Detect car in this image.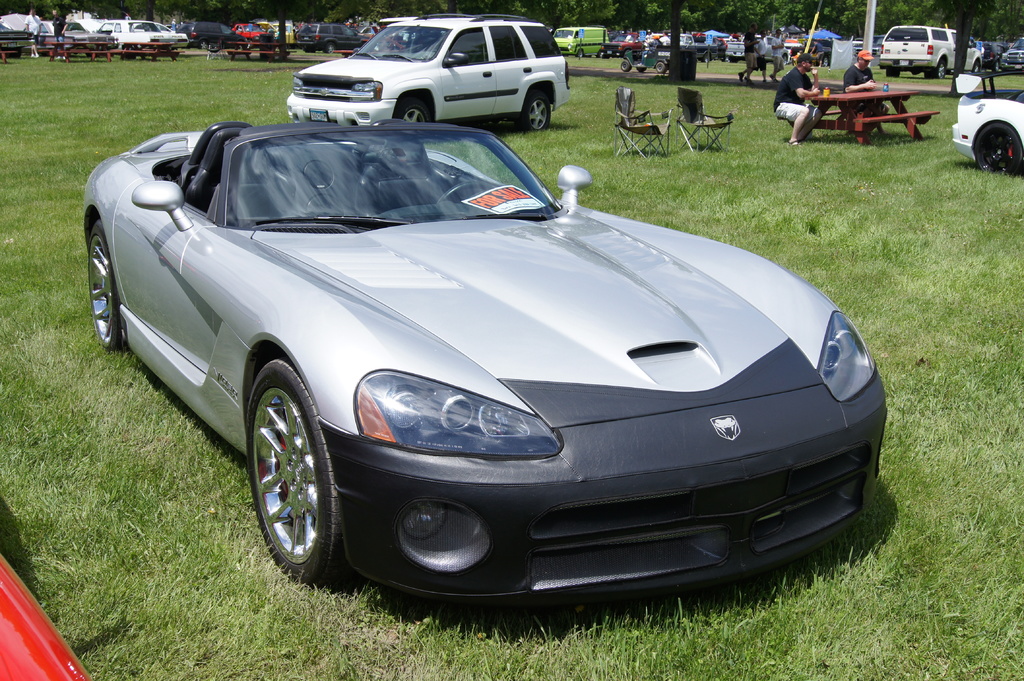
Detection: 955/68/1023/182.
